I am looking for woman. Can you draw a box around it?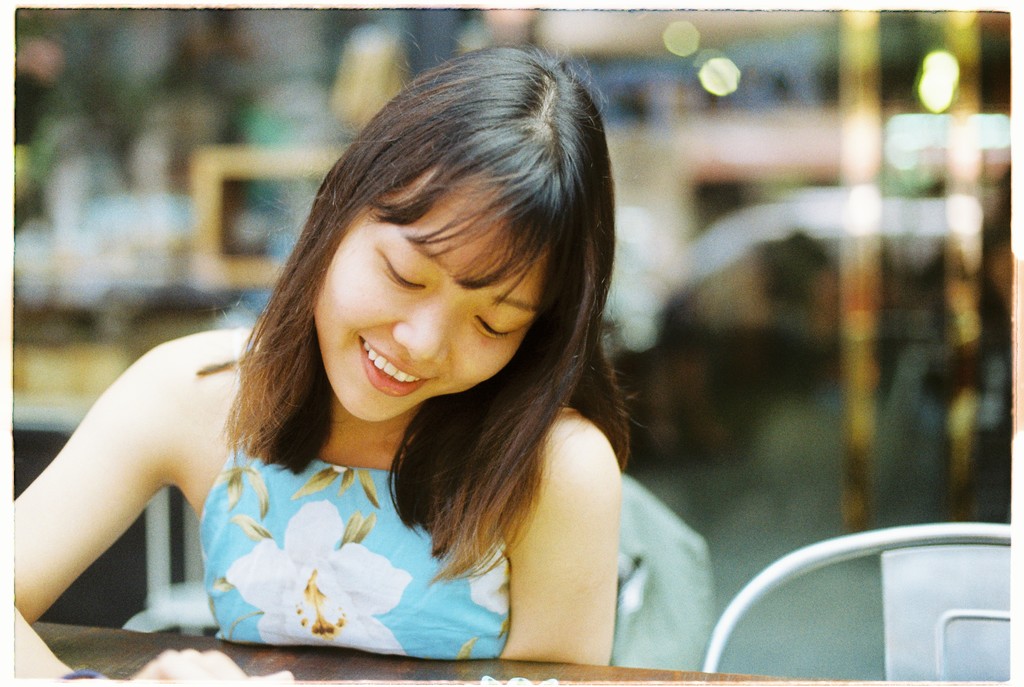
Sure, the bounding box is 74,79,691,669.
